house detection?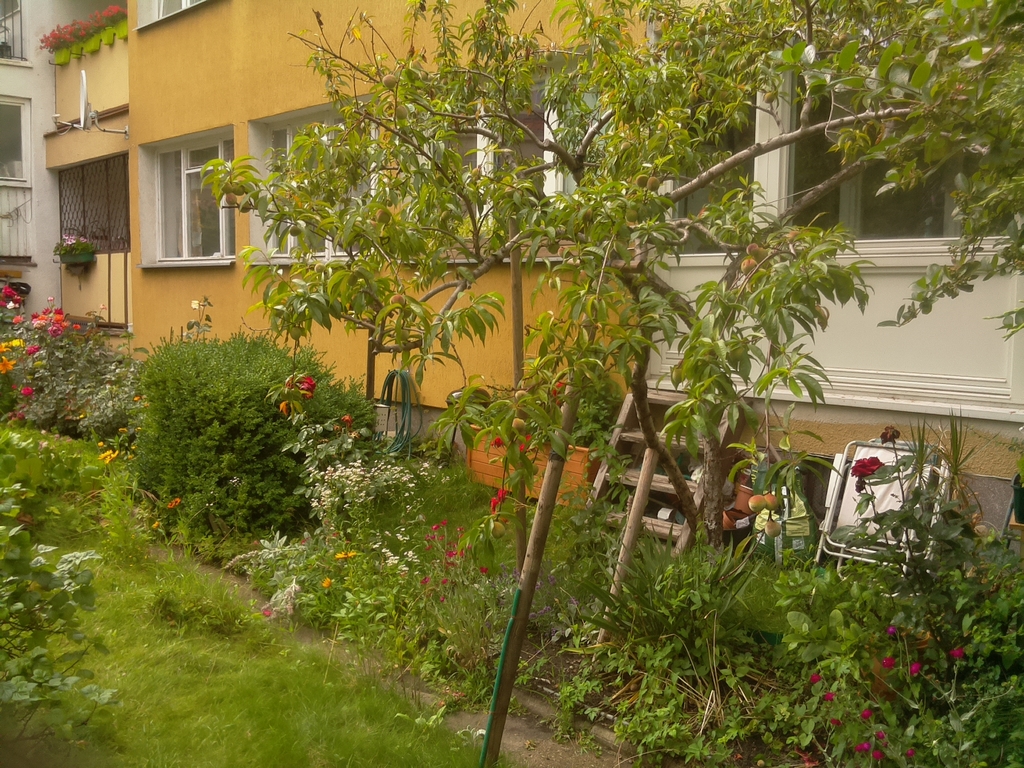
<bbox>69, 0, 974, 622</bbox>
